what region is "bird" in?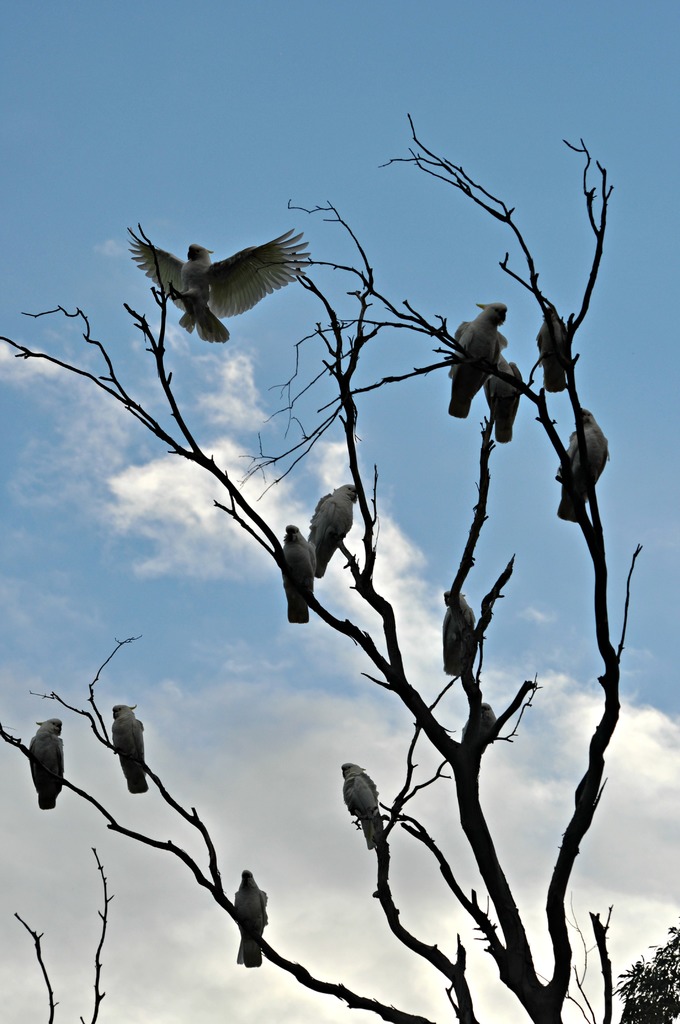
Rect(280, 525, 318, 627).
